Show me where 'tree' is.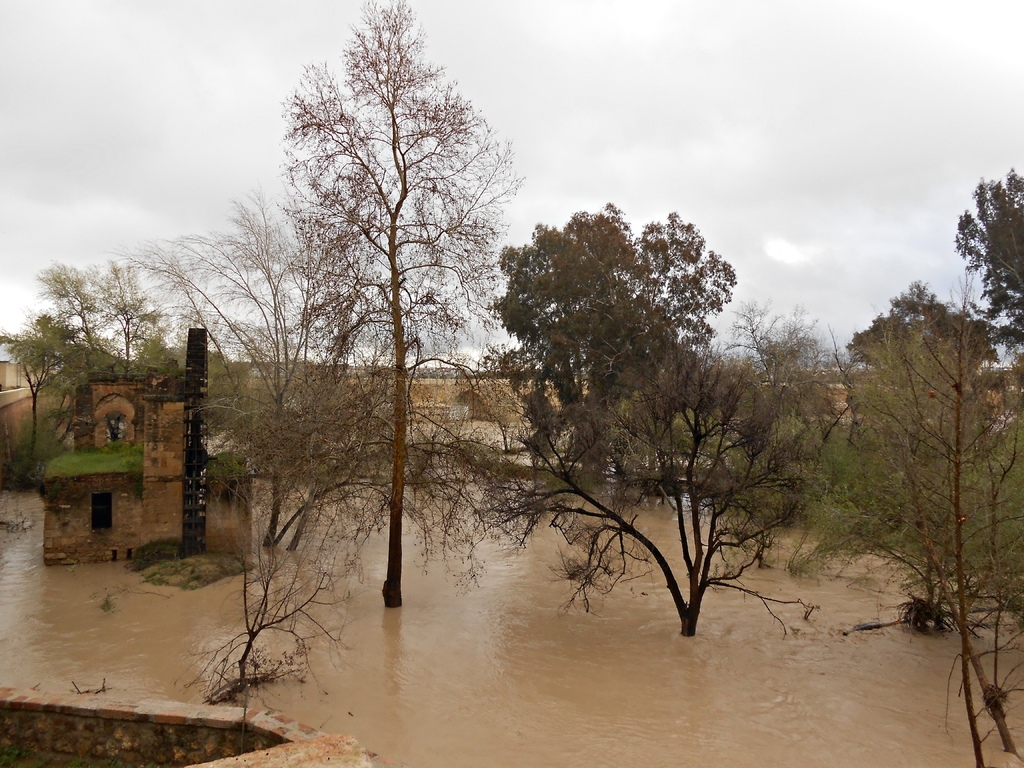
'tree' is at 518 311 838 642.
